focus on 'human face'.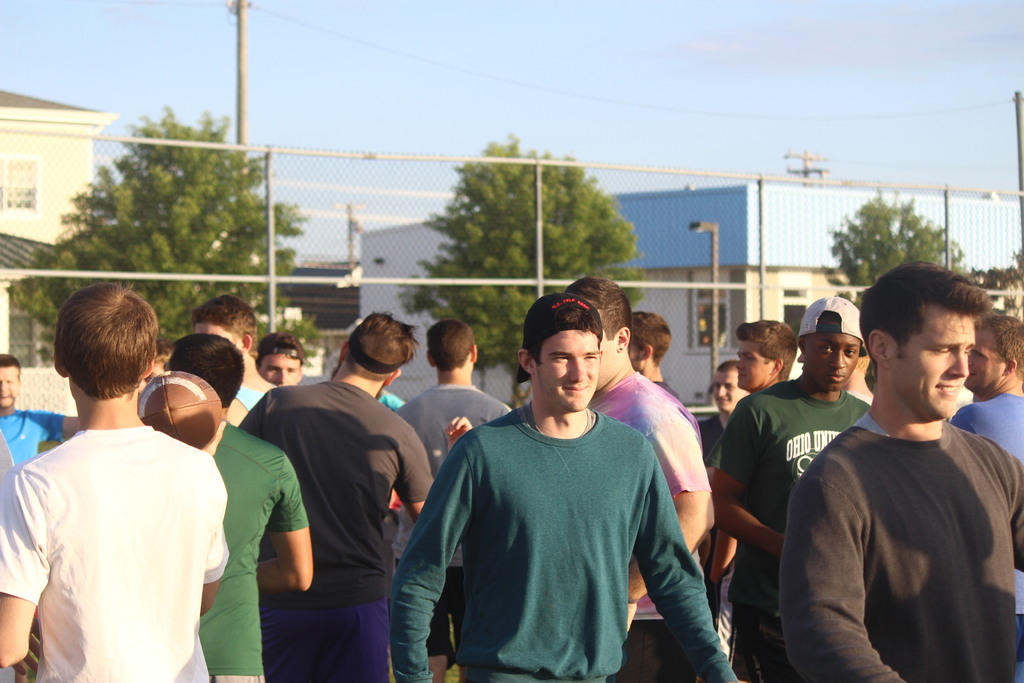
Focused at <region>140, 363, 164, 397</region>.
